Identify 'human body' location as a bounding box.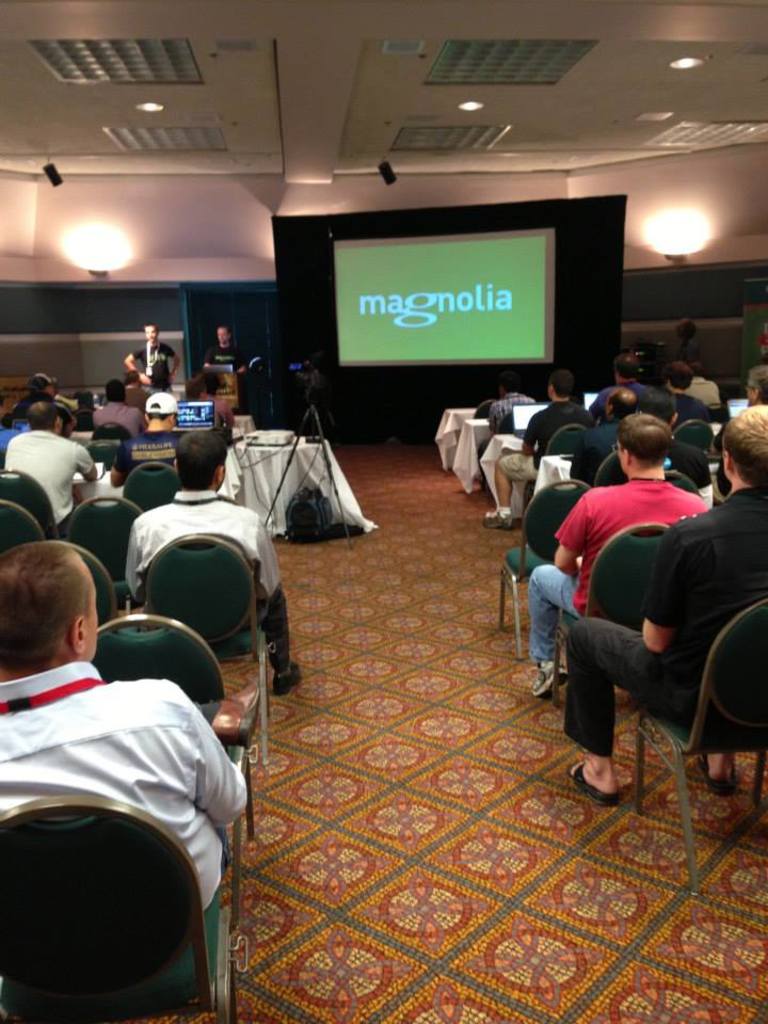
box=[78, 375, 149, 429].
